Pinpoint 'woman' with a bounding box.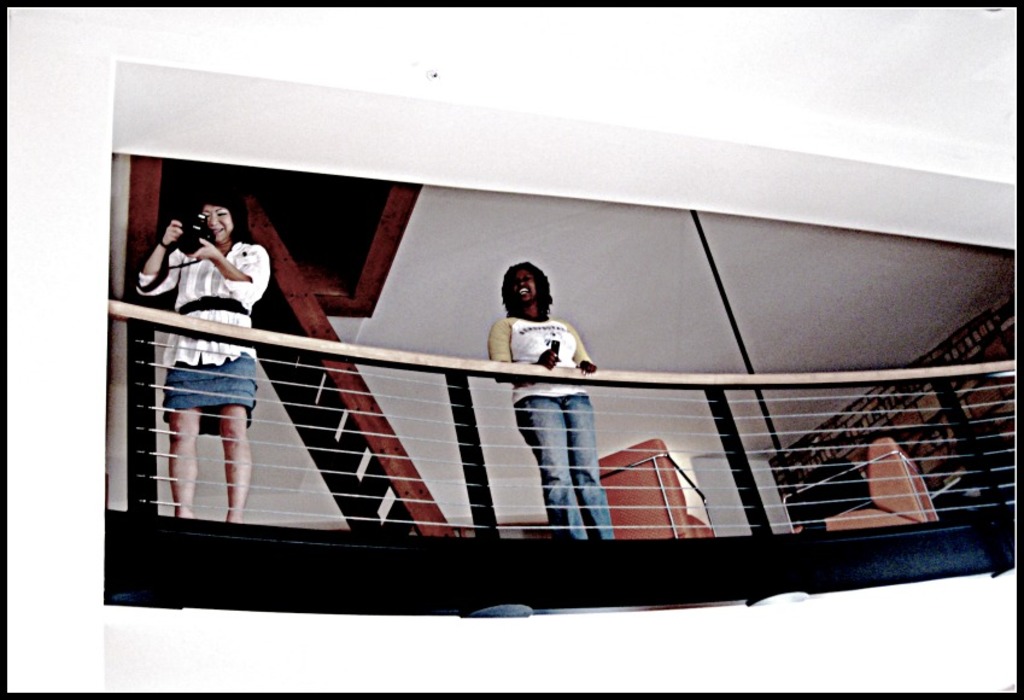
bbox(134, 194, 270, 520).
